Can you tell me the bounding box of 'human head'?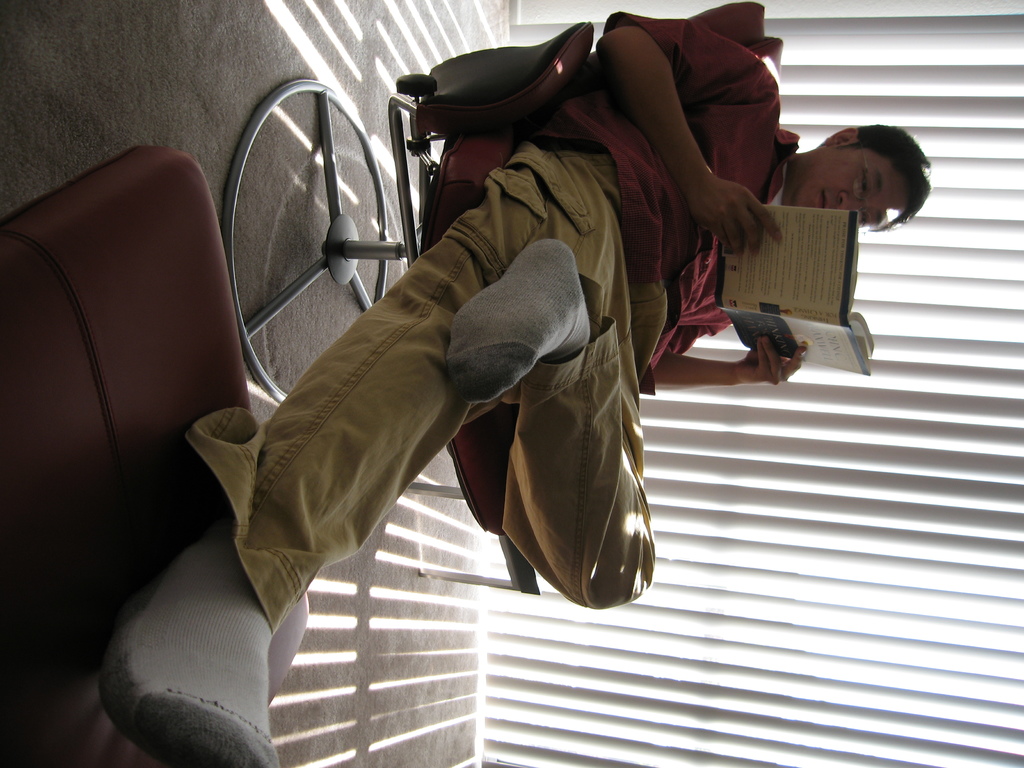
752 101 932 228.
